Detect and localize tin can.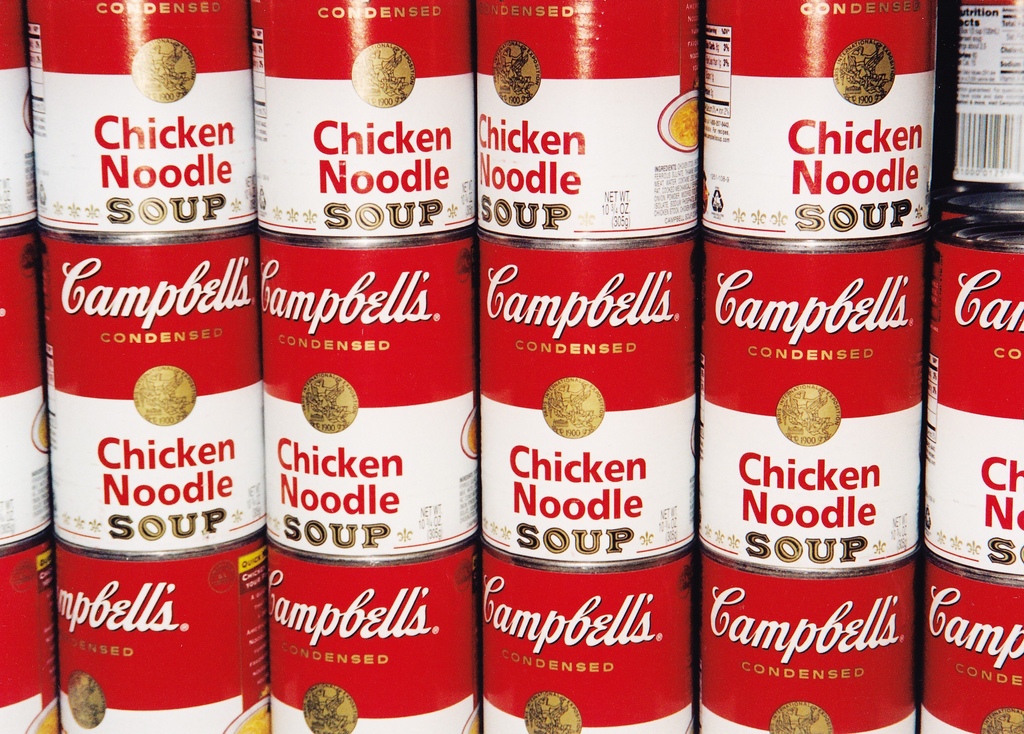
Localized at [54, 522, 273, 733].
